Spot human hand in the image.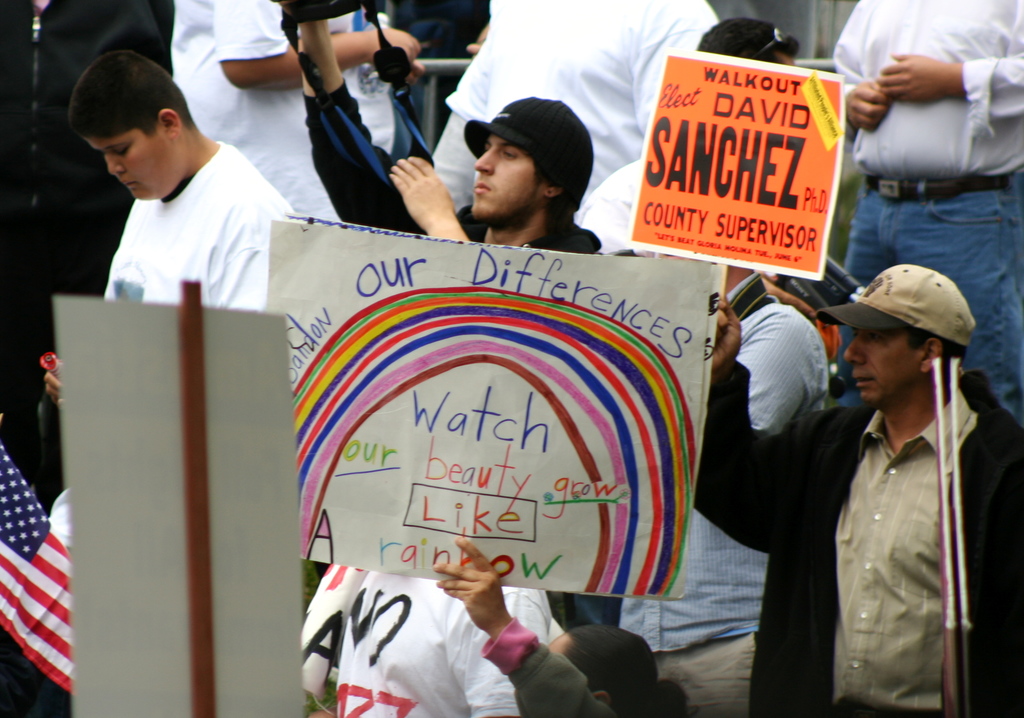
human hand found at 844/79/894/135.
